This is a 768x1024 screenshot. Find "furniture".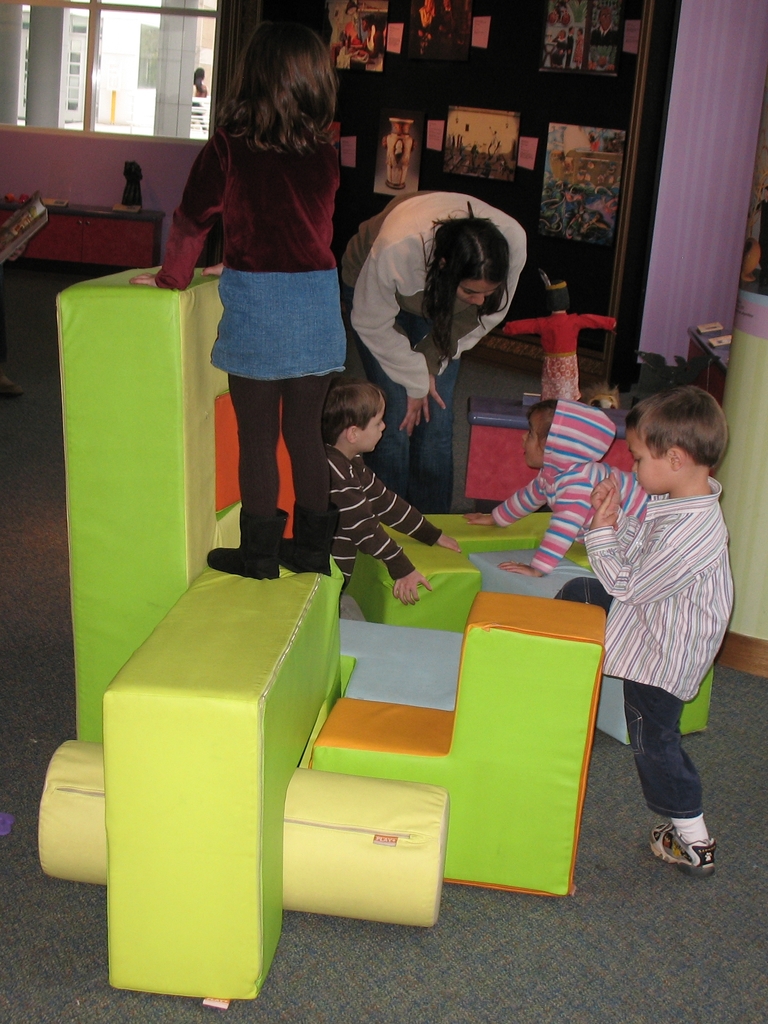
Bounding box: pyautogui.locateOnScreen(0, 199, 170, 263).
